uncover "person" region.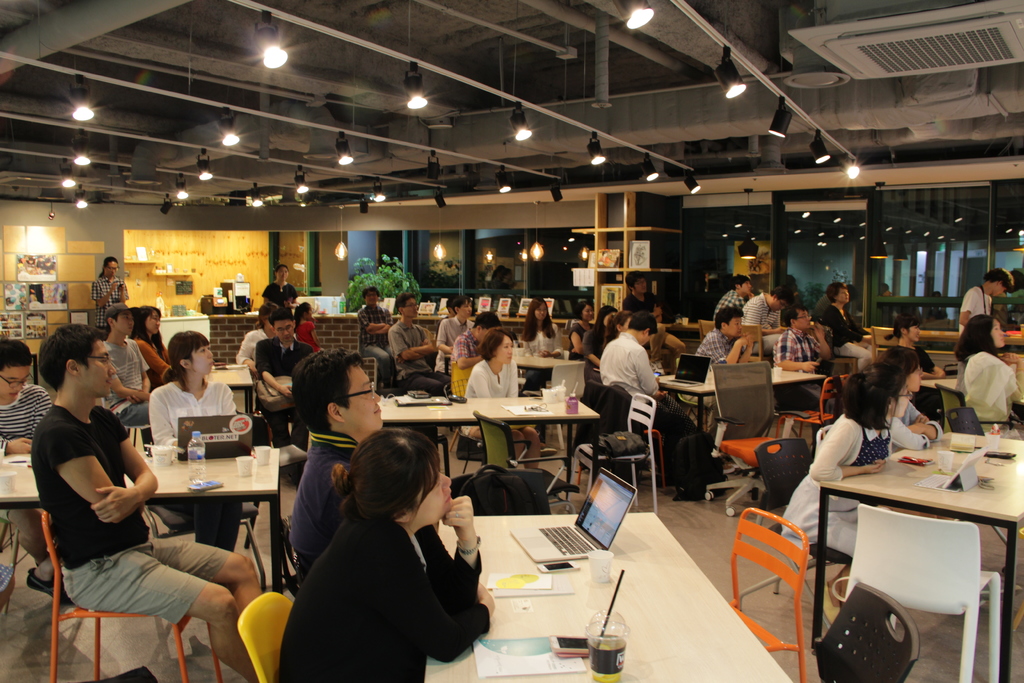
Uncovered: 355/290/394/383.
